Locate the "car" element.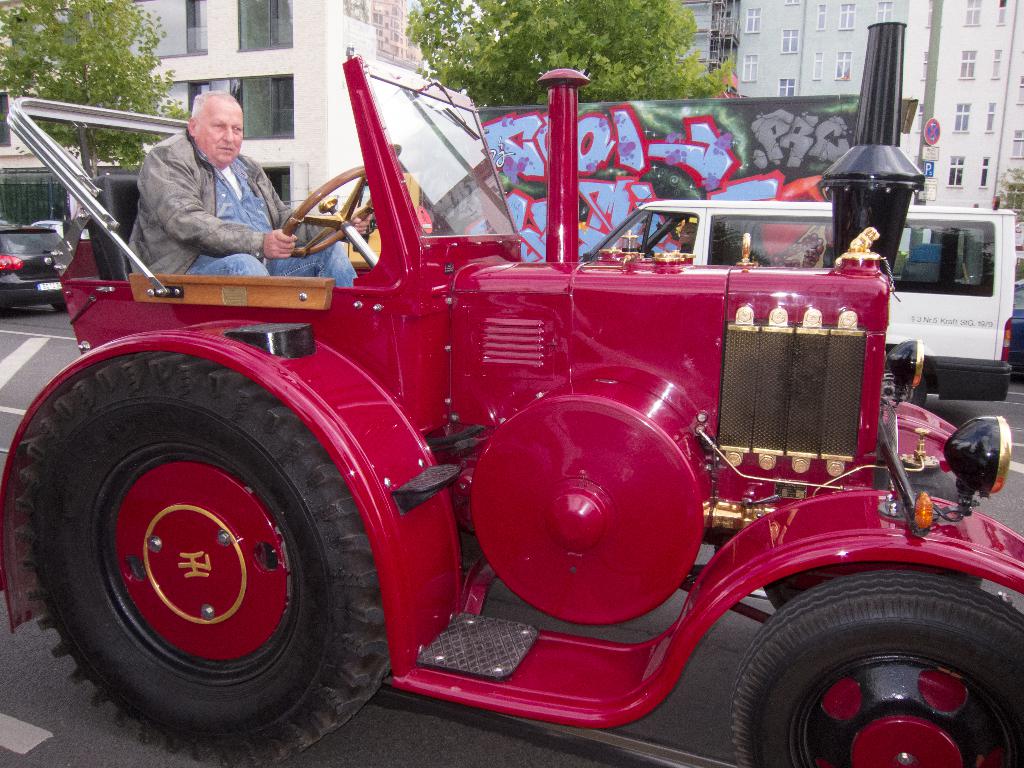
Element bbox: {"x1": 0, "y1": 223, "x2": 78, "y2": 316}.
